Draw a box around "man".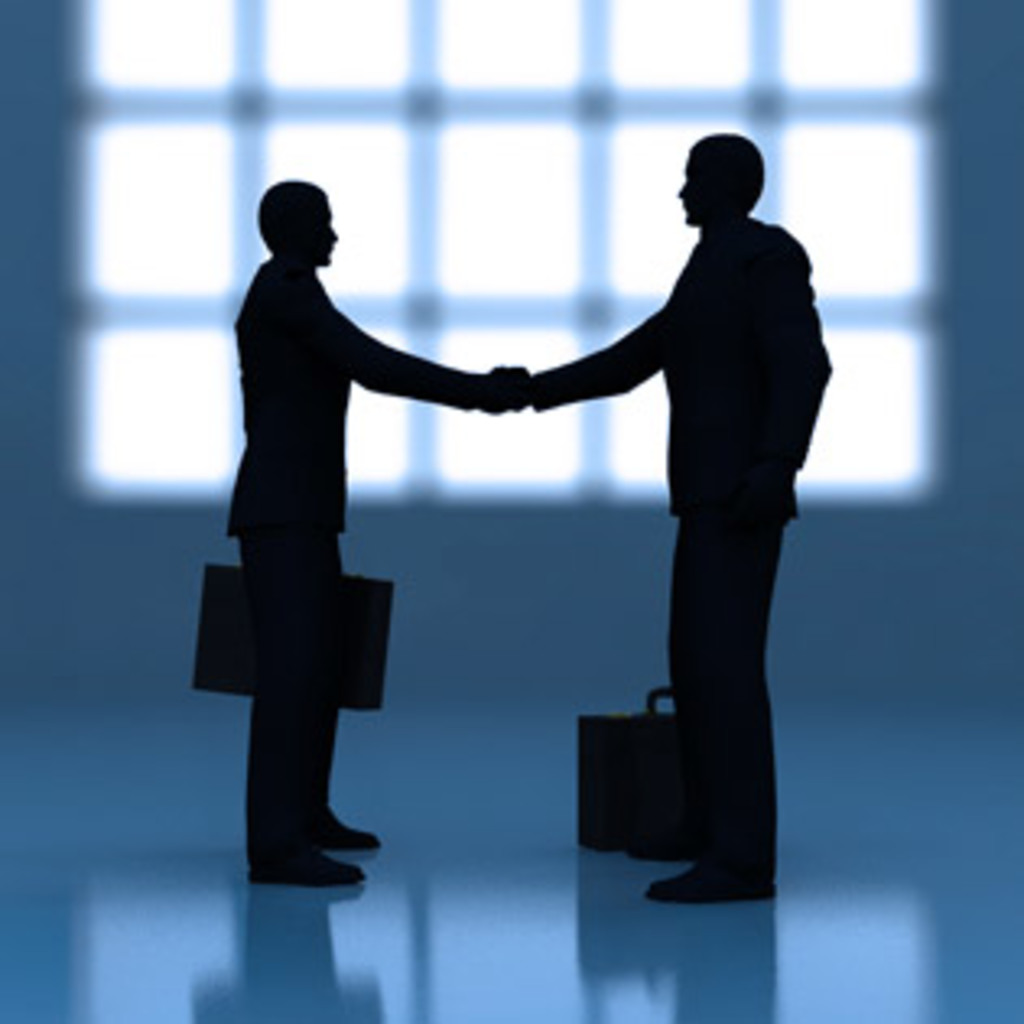
[208, 176, 536, 897].
